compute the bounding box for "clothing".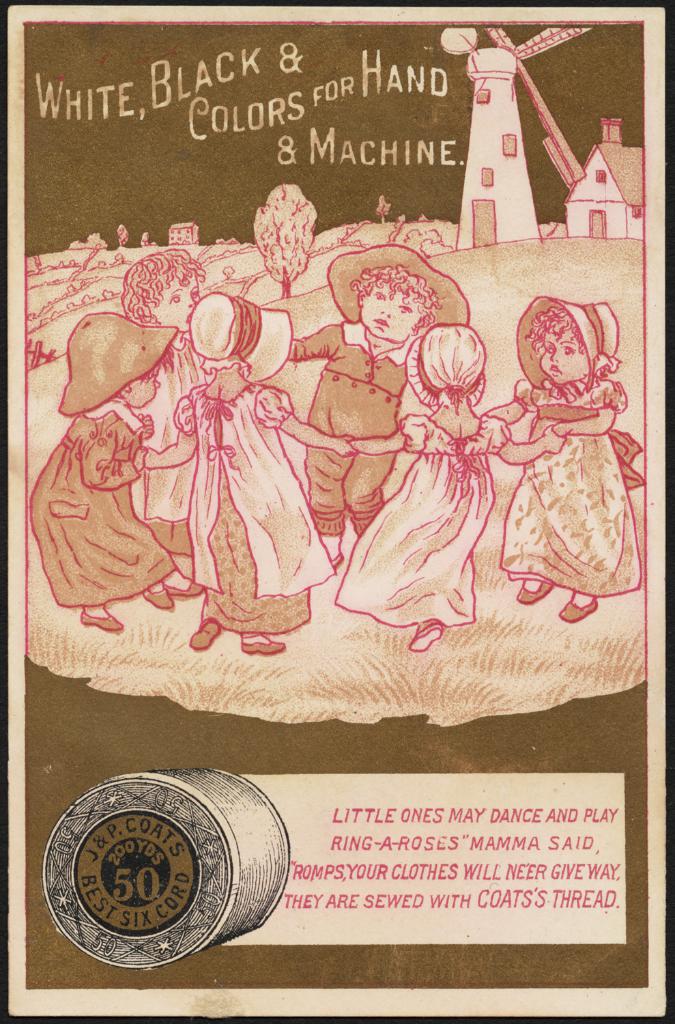
<region>164, 379, 334, 637</region>.
